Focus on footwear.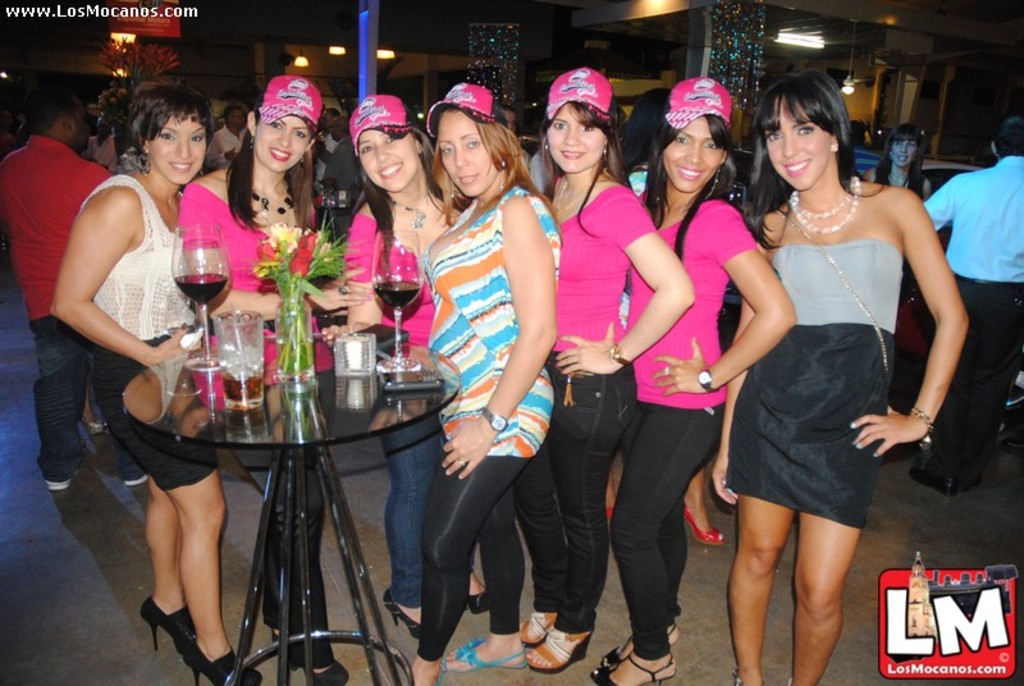
Focused at BBox(285, 662, 344, 685).
